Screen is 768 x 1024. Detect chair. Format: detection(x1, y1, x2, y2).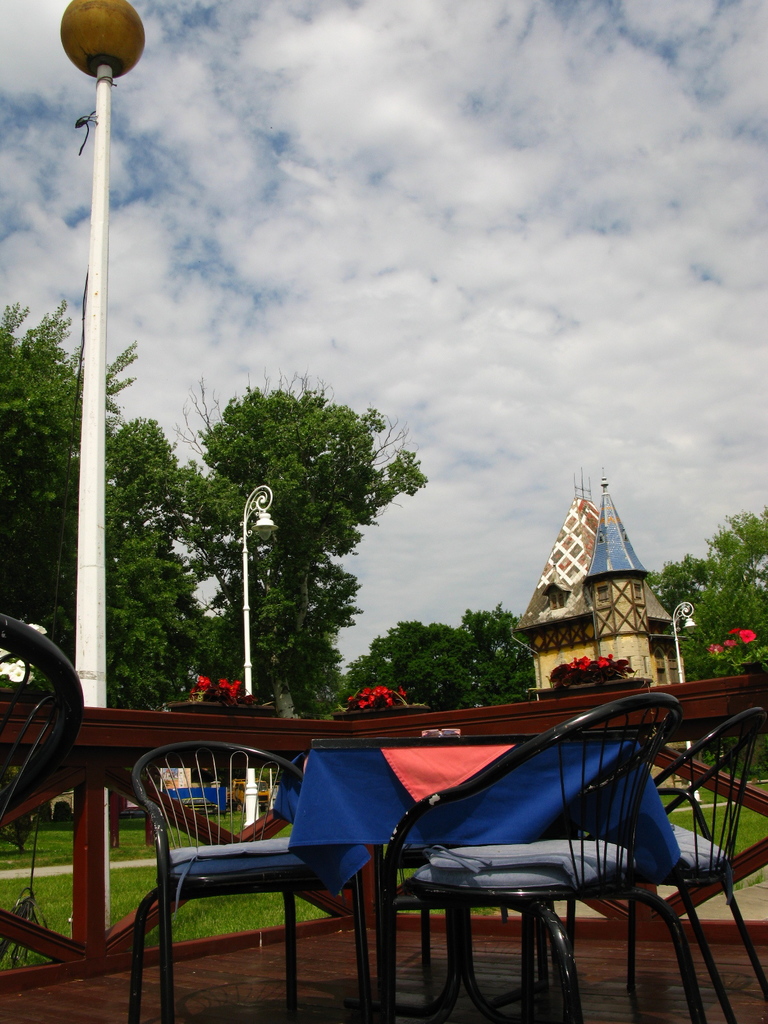
detection(516, 704, 767, 1023).
